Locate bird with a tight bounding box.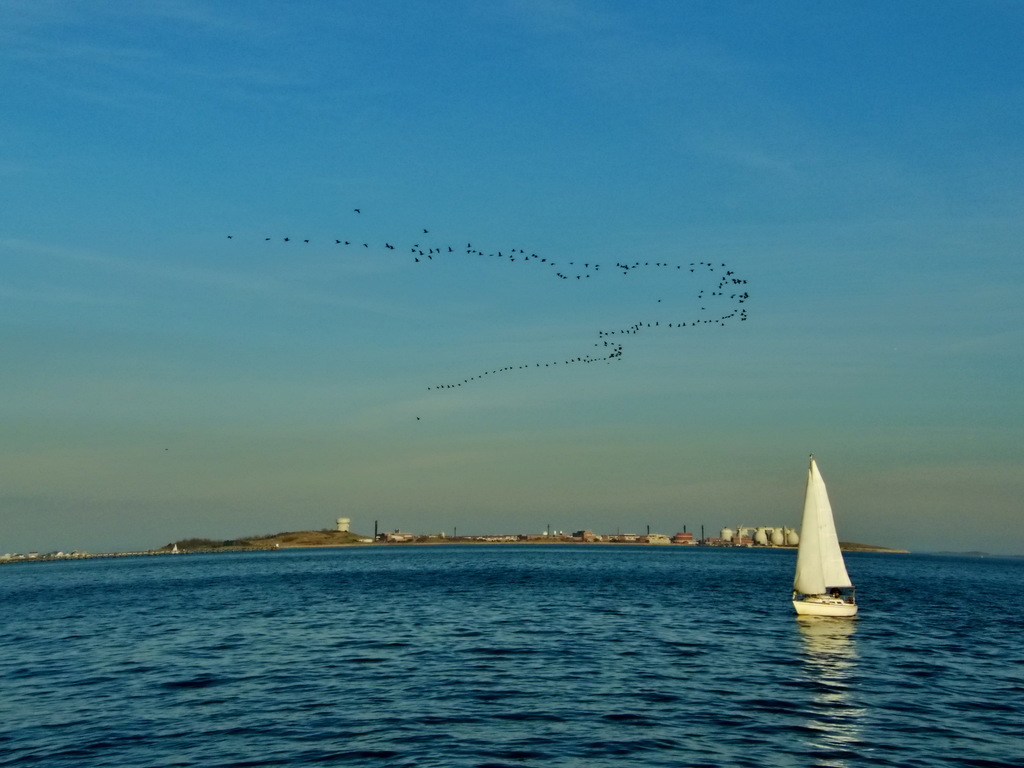
163 447 165 453.
